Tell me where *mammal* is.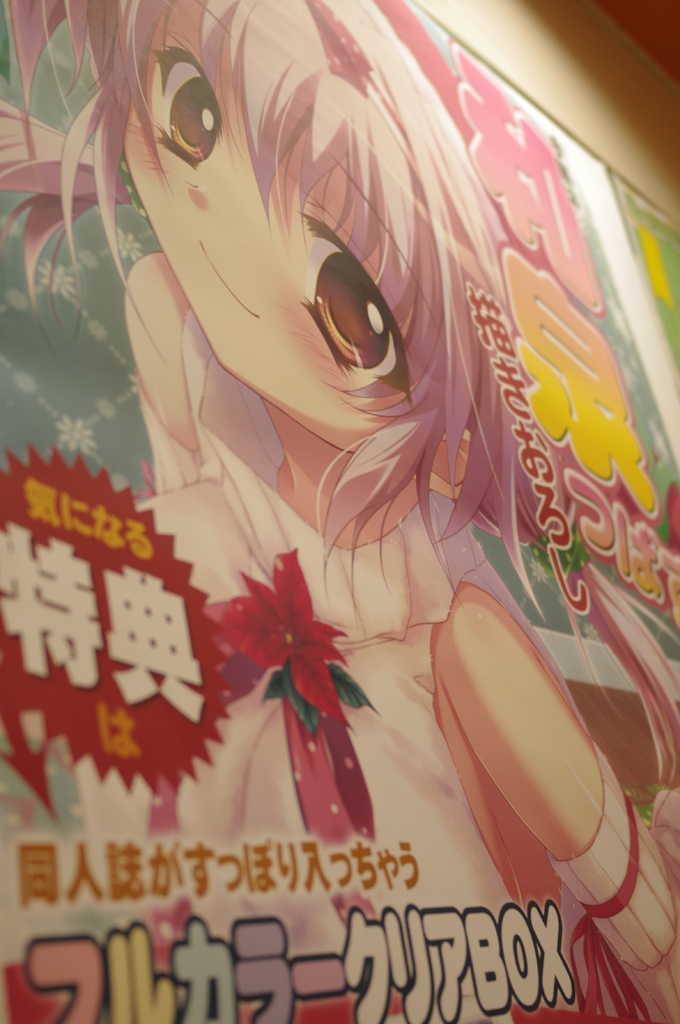
*mammal* is at Rect(0, 0, 677, 1023).
